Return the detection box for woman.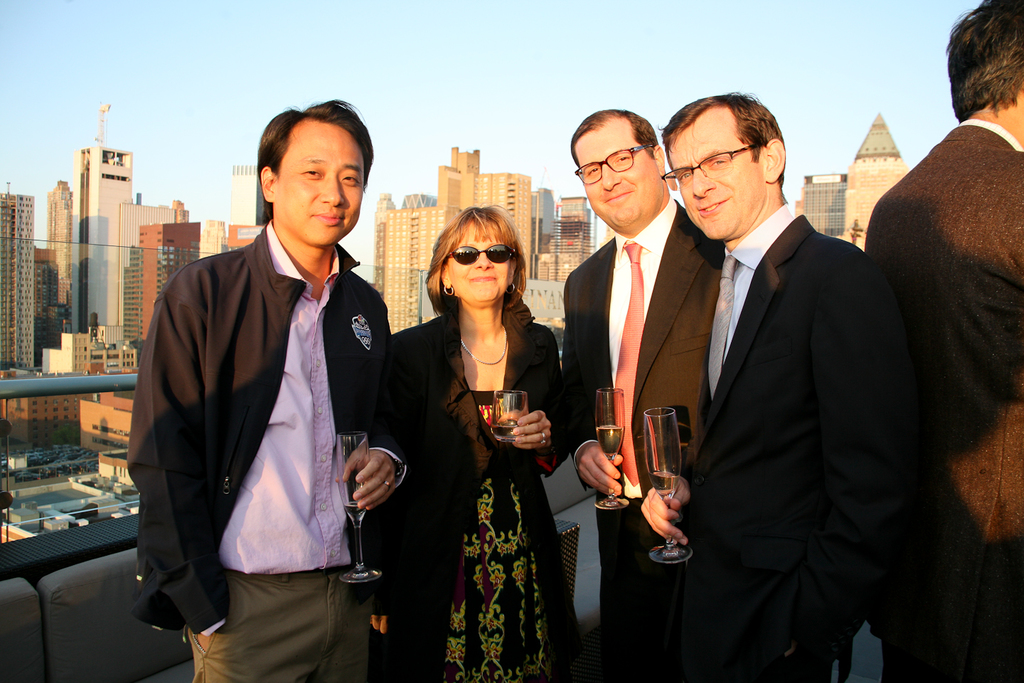
l=406, t=189, r=565, b=667.
